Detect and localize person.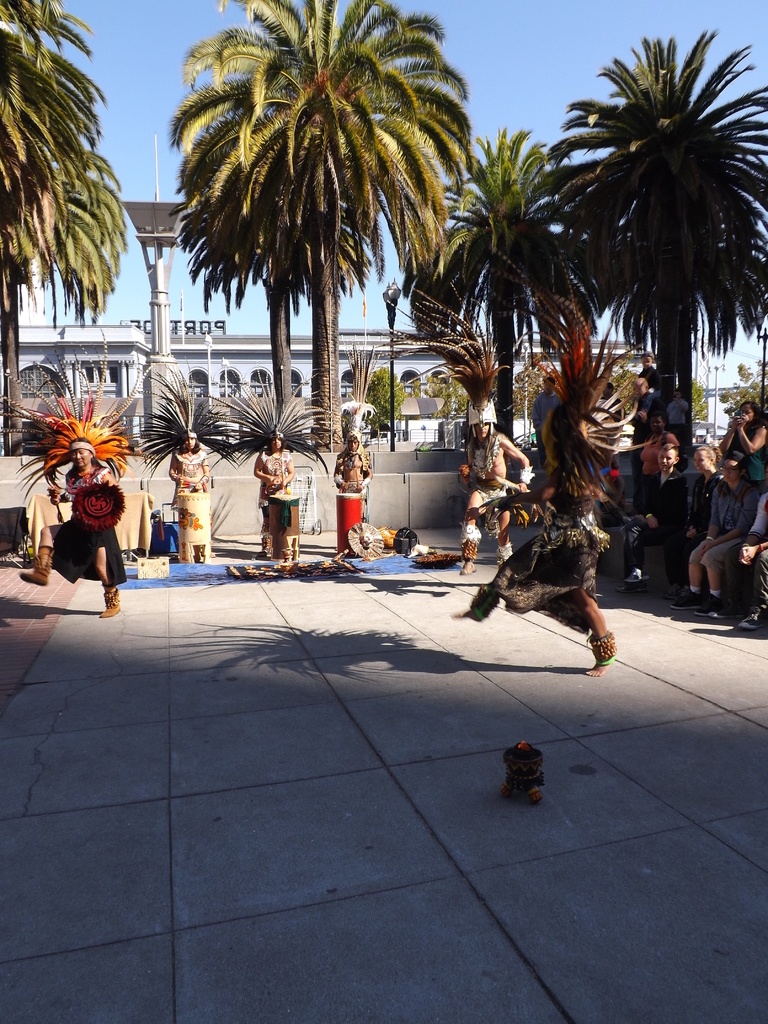
Localized at 529/378/560/465.
